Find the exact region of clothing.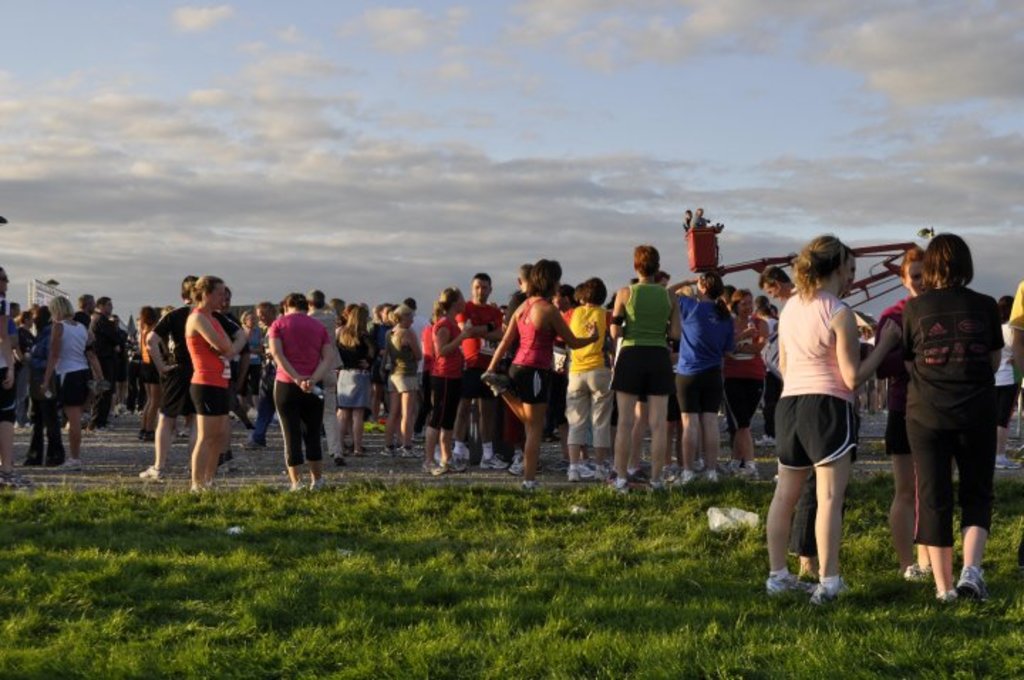
Exact region: (674, 294, 734, 414).
